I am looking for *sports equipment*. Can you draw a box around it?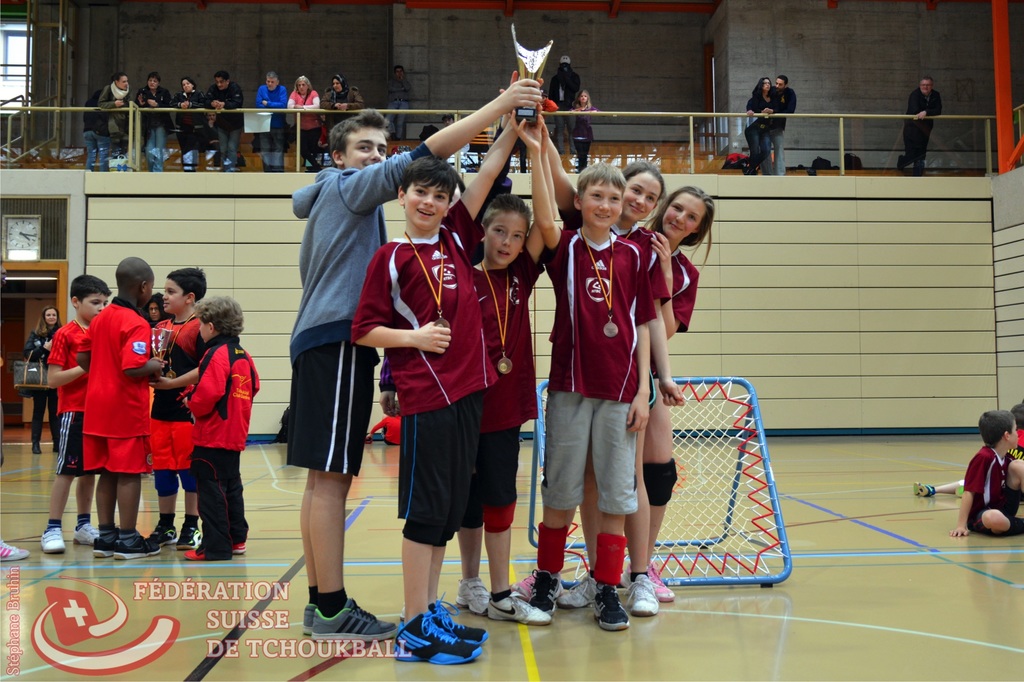
Sure, the bounding box is 529,382,788,583.
